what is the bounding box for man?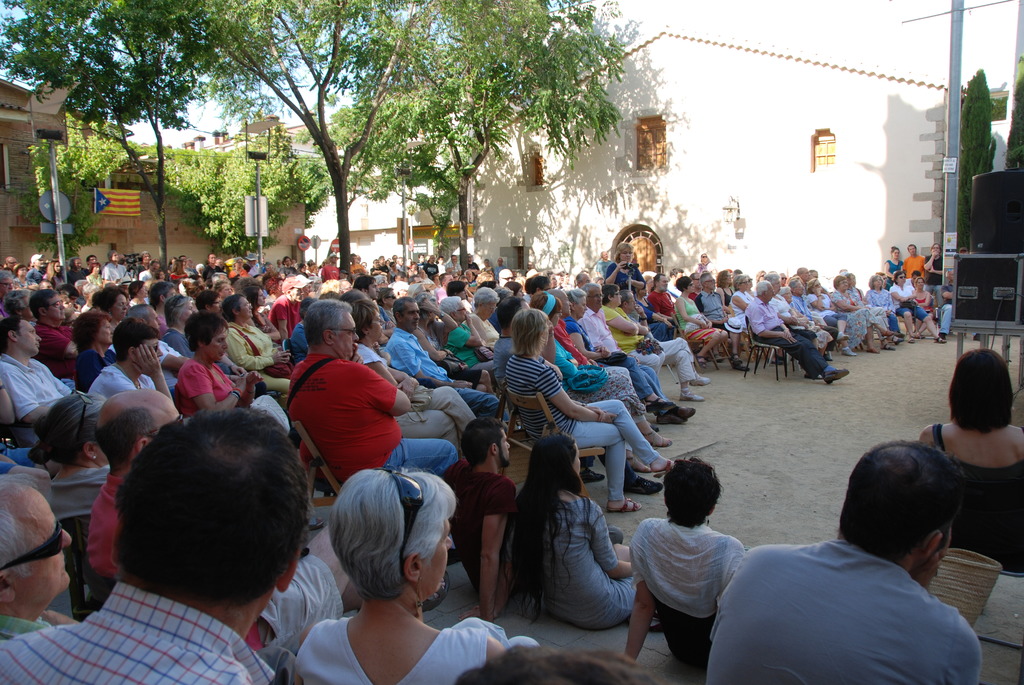
[left=413, top=254, right=428, bottom=277].
